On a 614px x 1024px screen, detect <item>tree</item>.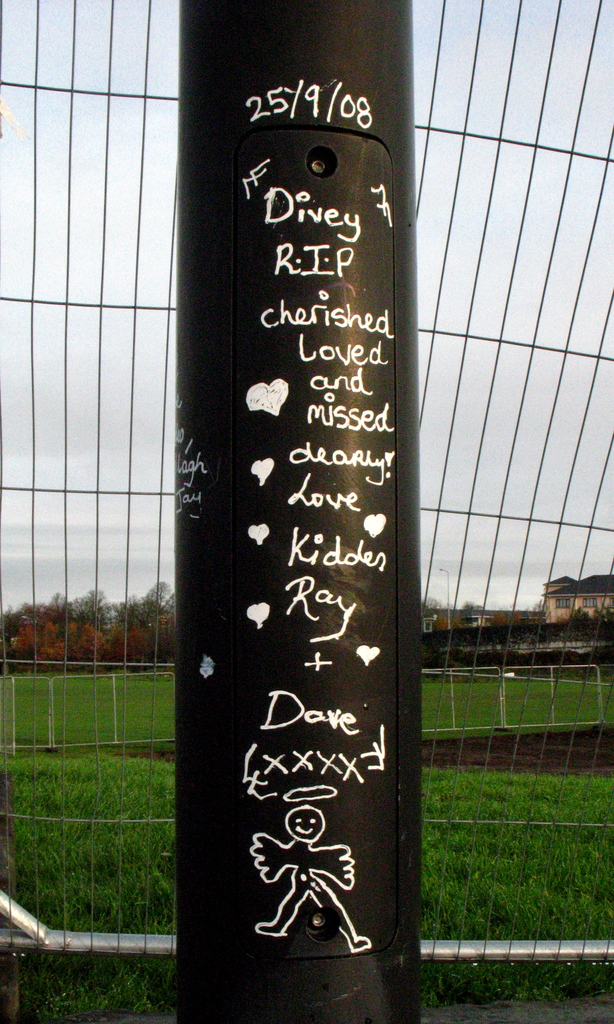
[412, 603, 485, 657].
